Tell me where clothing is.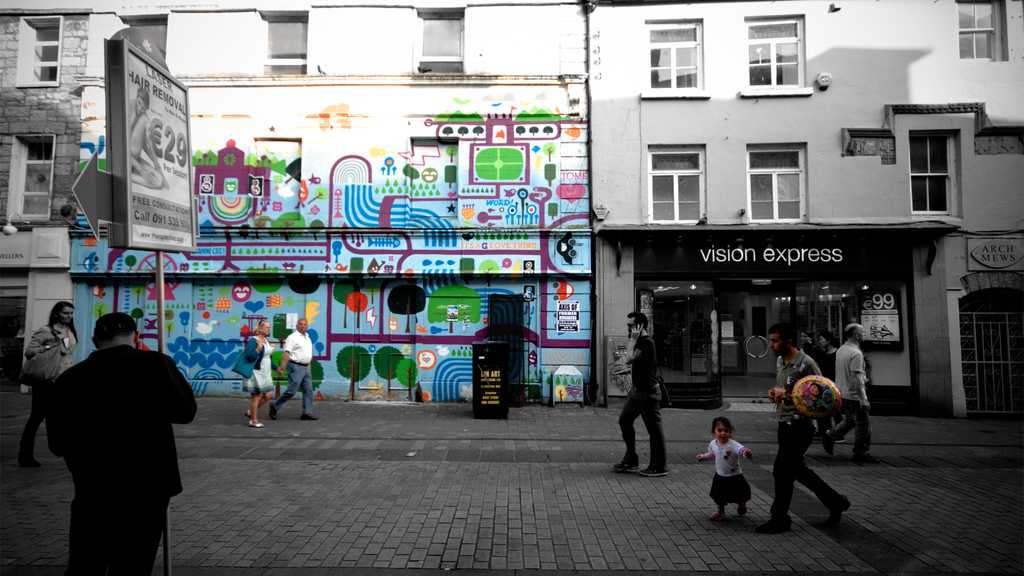
clothing is at x1=40 y1=344 x2=198 y2=575.
